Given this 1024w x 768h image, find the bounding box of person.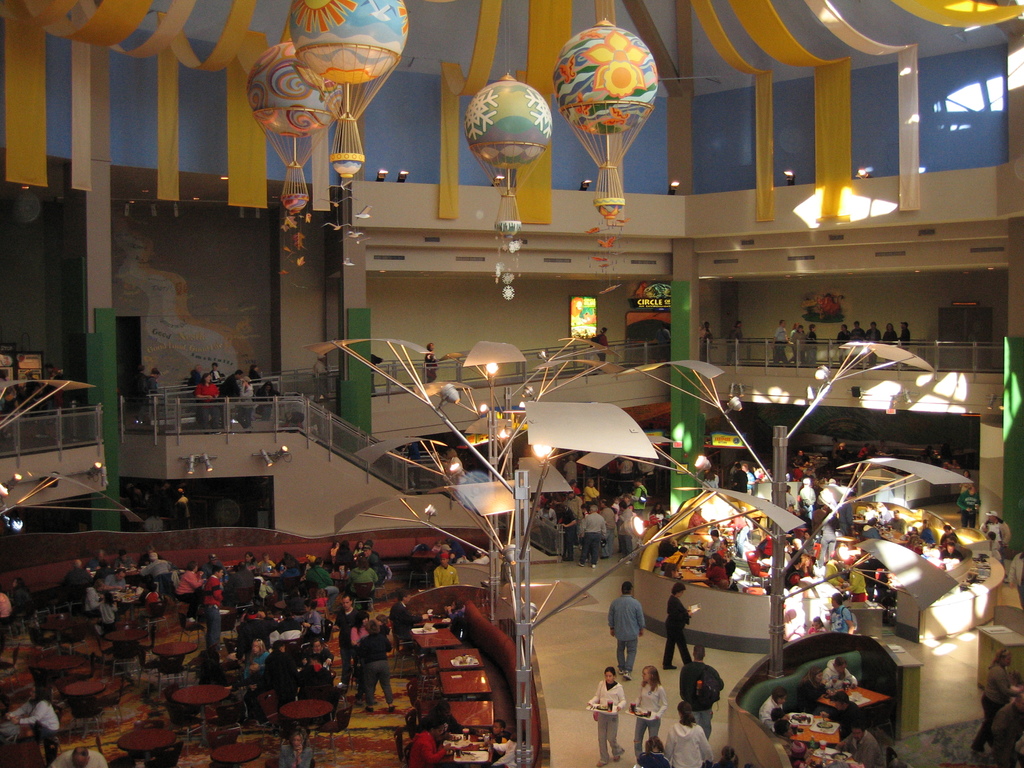
pyautogui.locateOnScreen(1010, 553, 1023, 612).
